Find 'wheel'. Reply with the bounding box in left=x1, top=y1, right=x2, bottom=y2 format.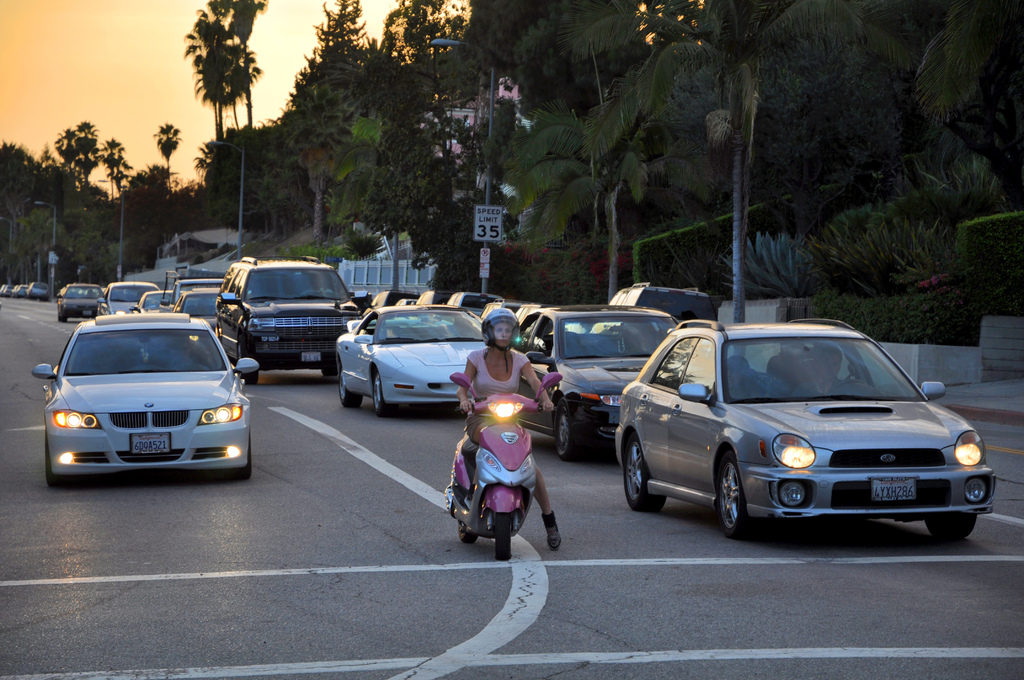
left=232, top=432, right=253, bottom=479.
